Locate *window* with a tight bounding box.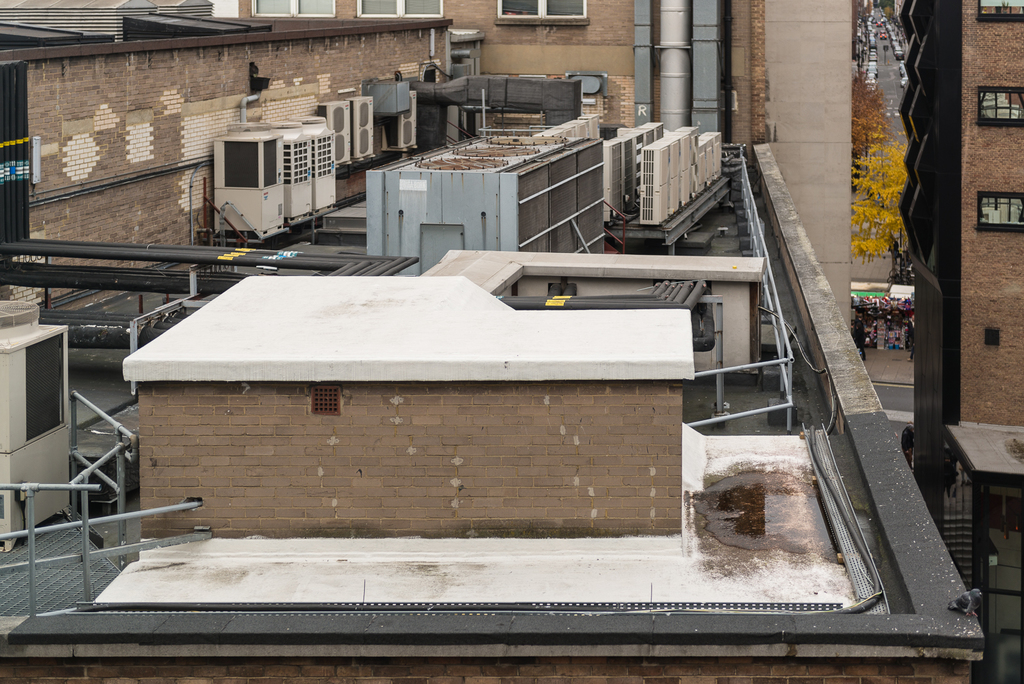
<box>979,0,1023,20</box>.
